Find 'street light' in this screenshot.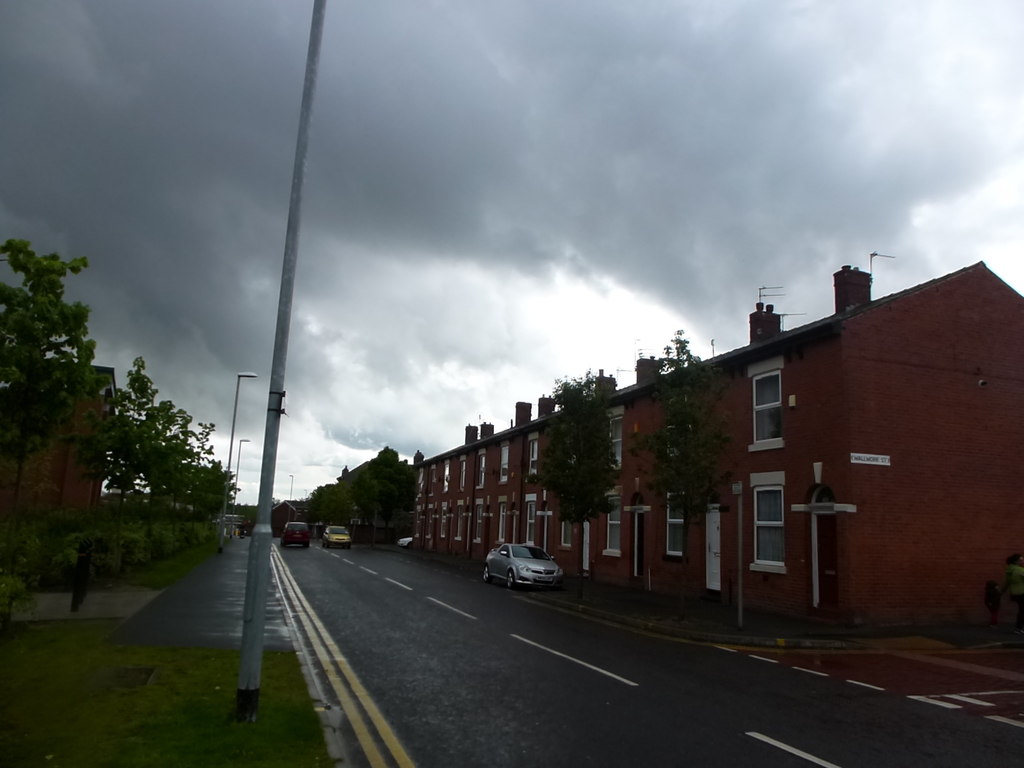
The bounding box for 'street light' is [x1=287, y1=469, x2=296, y2=500].
